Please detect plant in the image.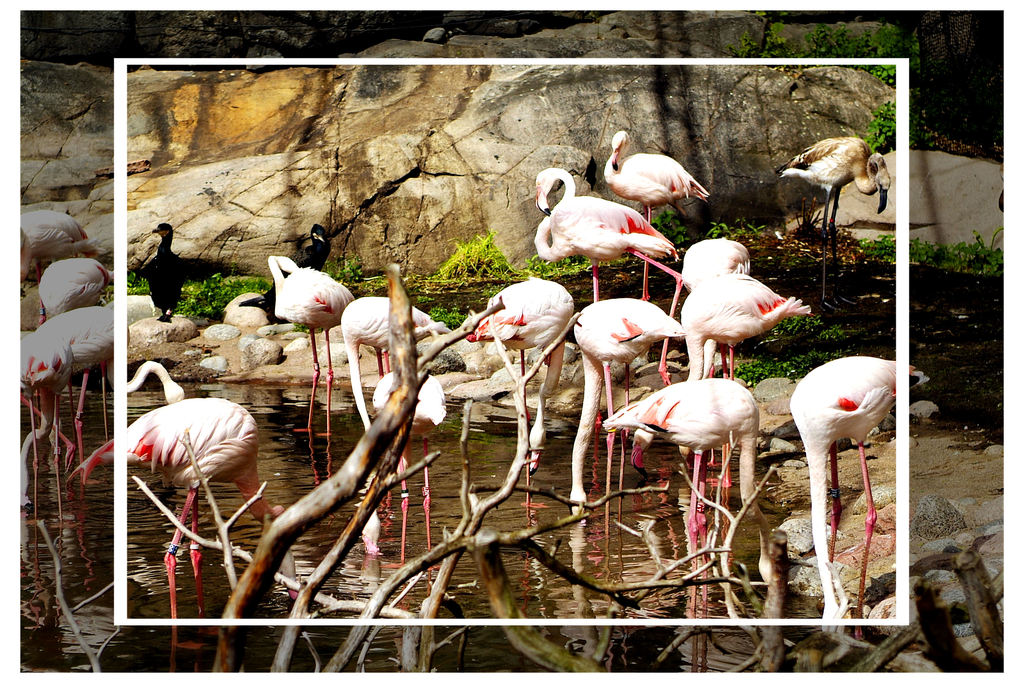
BBox(739, 17, 777, 60).
